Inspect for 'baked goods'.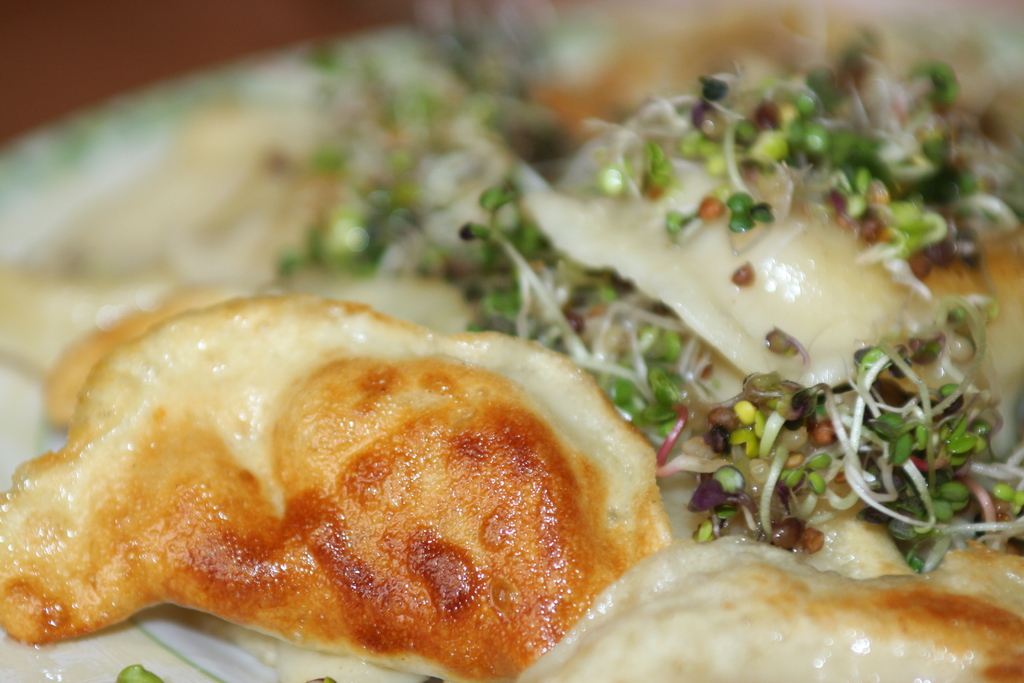
Inspection: <box>0,285,672,682</box>.
